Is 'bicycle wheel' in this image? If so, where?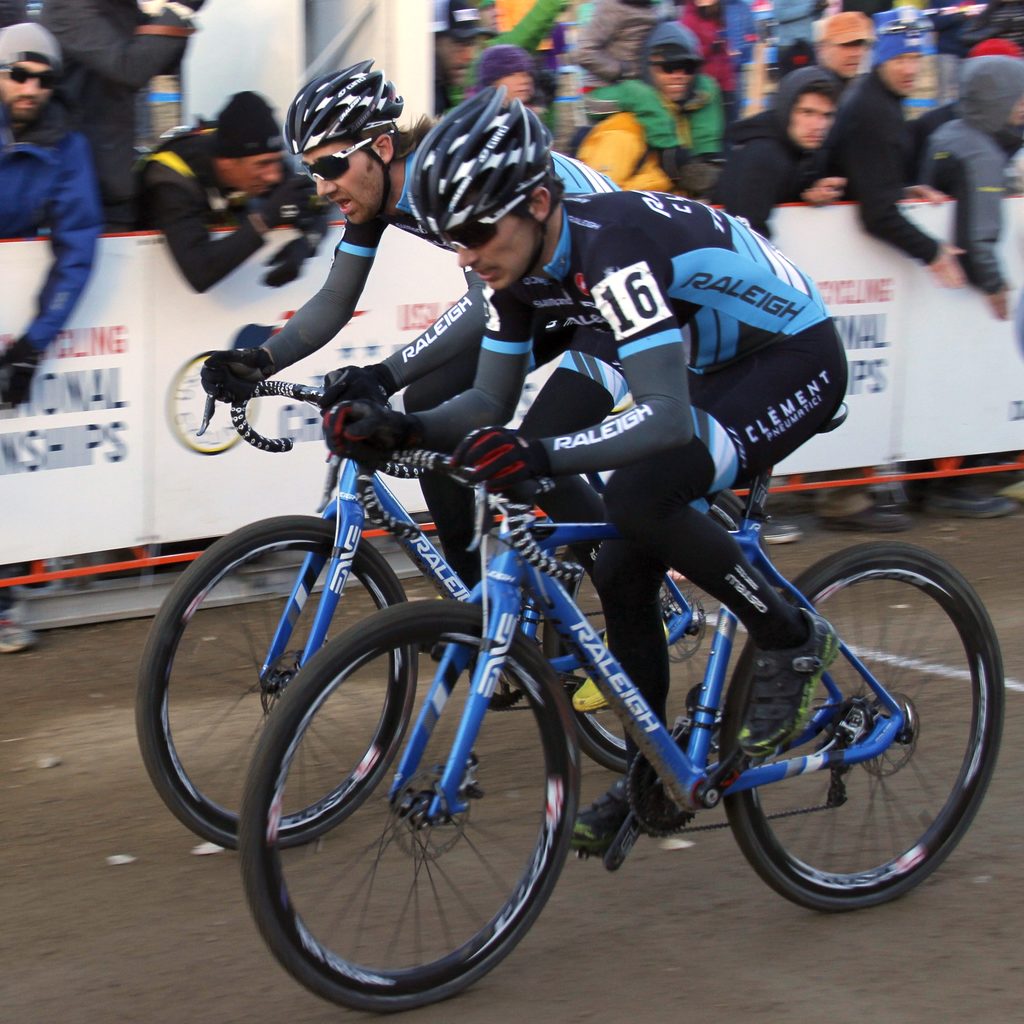
Yes, at 255, 679, 584, 993.
